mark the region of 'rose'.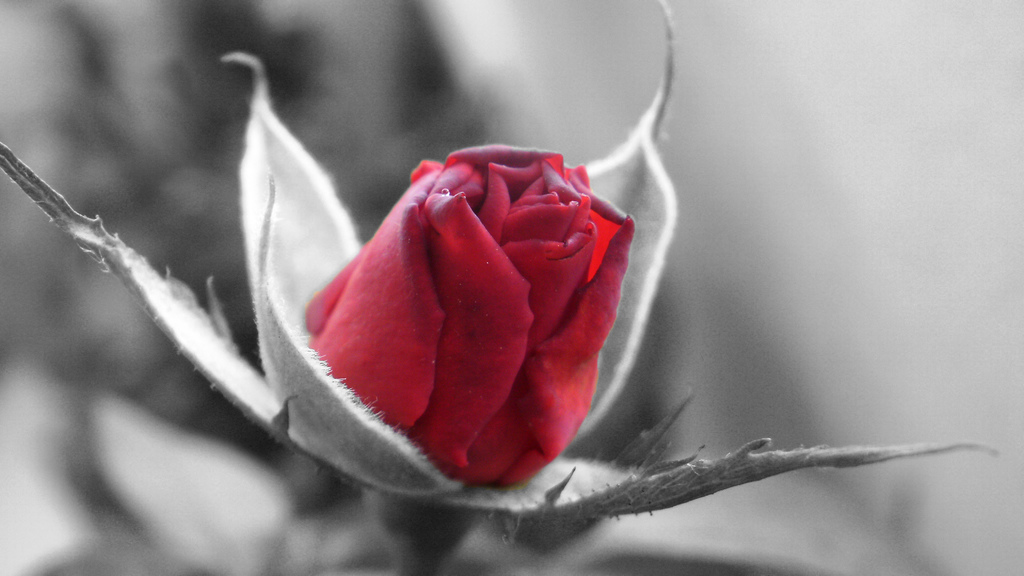
Region: [300, 145, 639, 491].
